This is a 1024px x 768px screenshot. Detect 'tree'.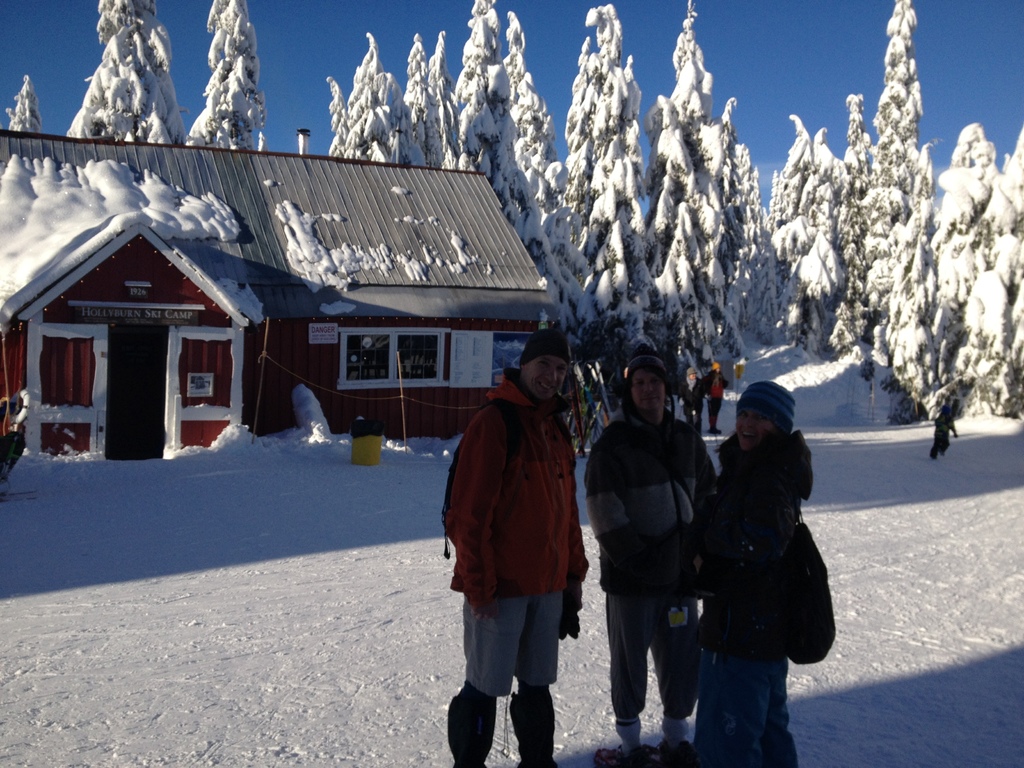
left=445, top=0, right=548, bottom=261.
